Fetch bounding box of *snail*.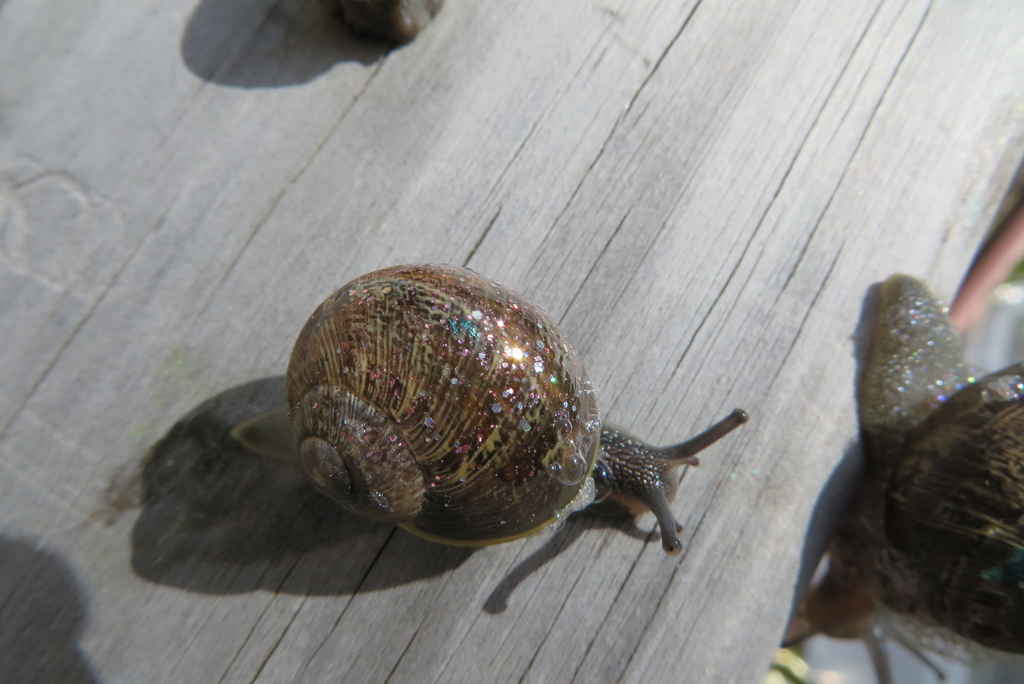
Bbox: left=250, top=258, right=757, bottom=568.
